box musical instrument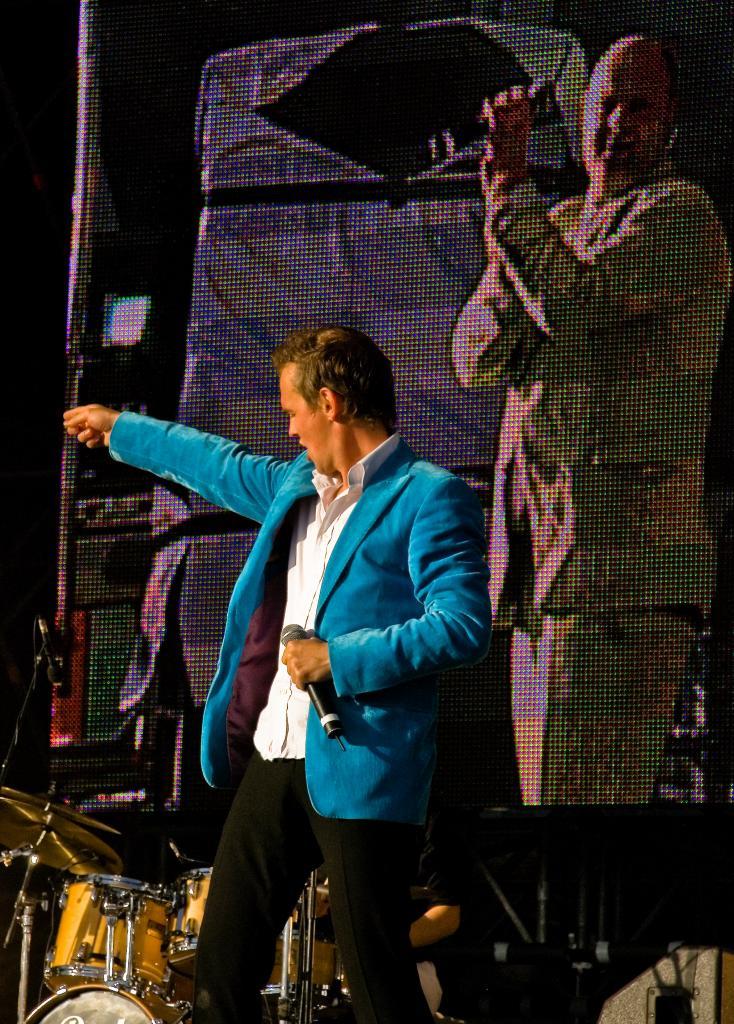
(left=0, top=785, right=114, bottom=898)
